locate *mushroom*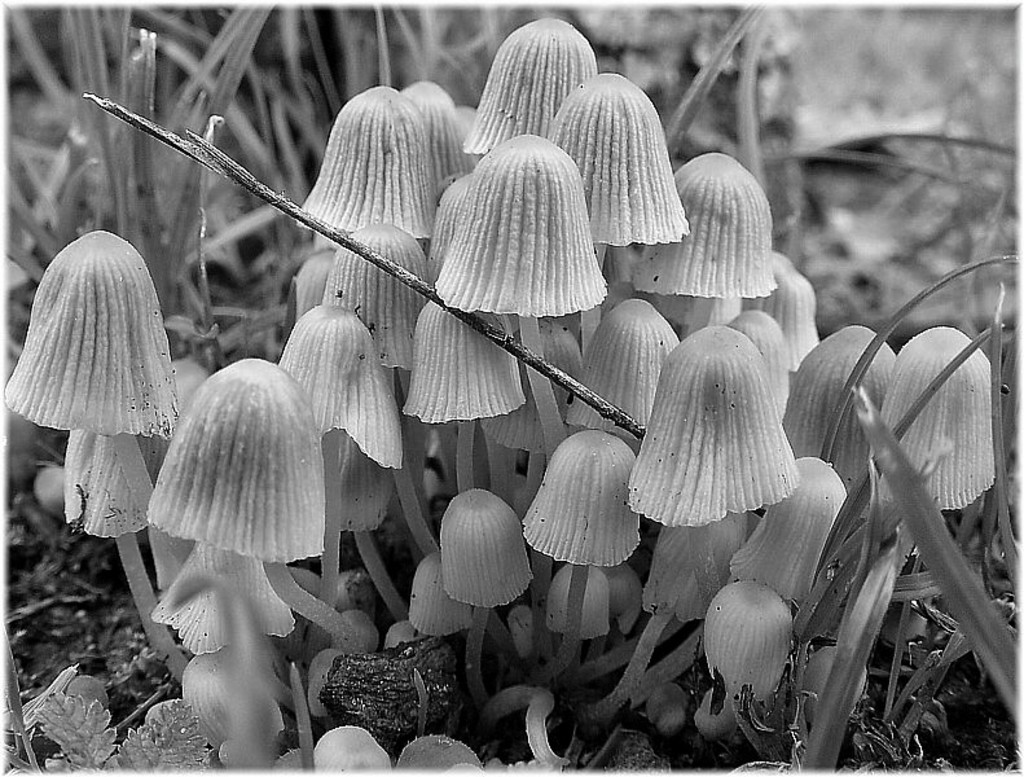
region(519, 426, 643, 681)
